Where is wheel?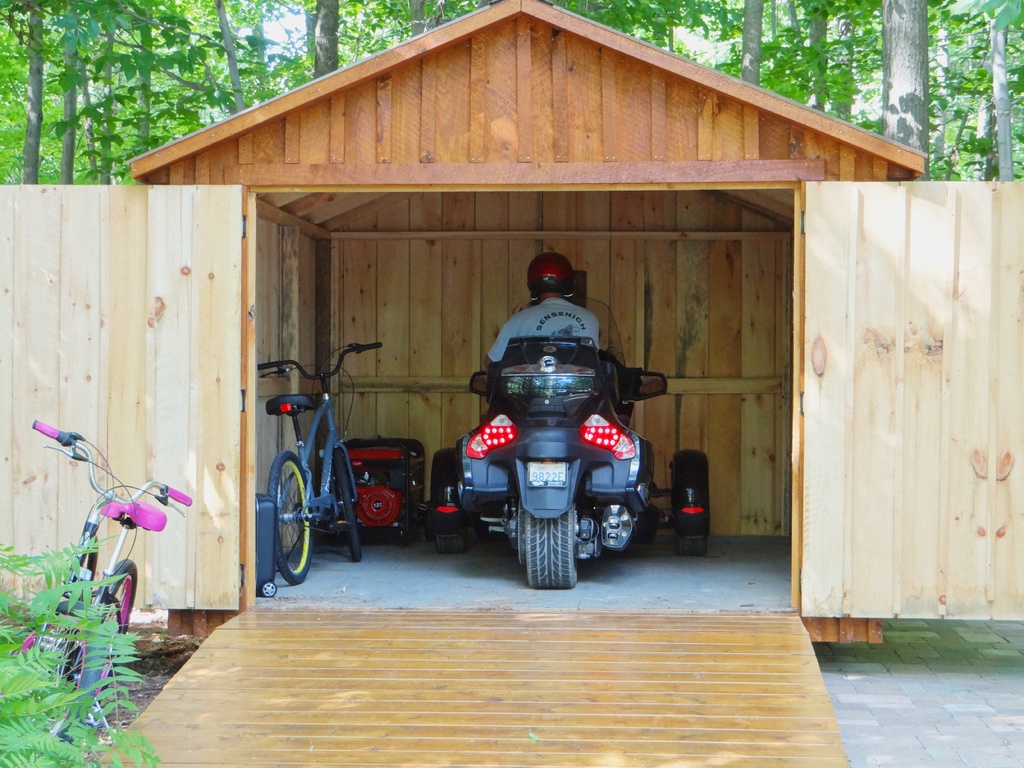
locate(504, 505, 588, 585).
